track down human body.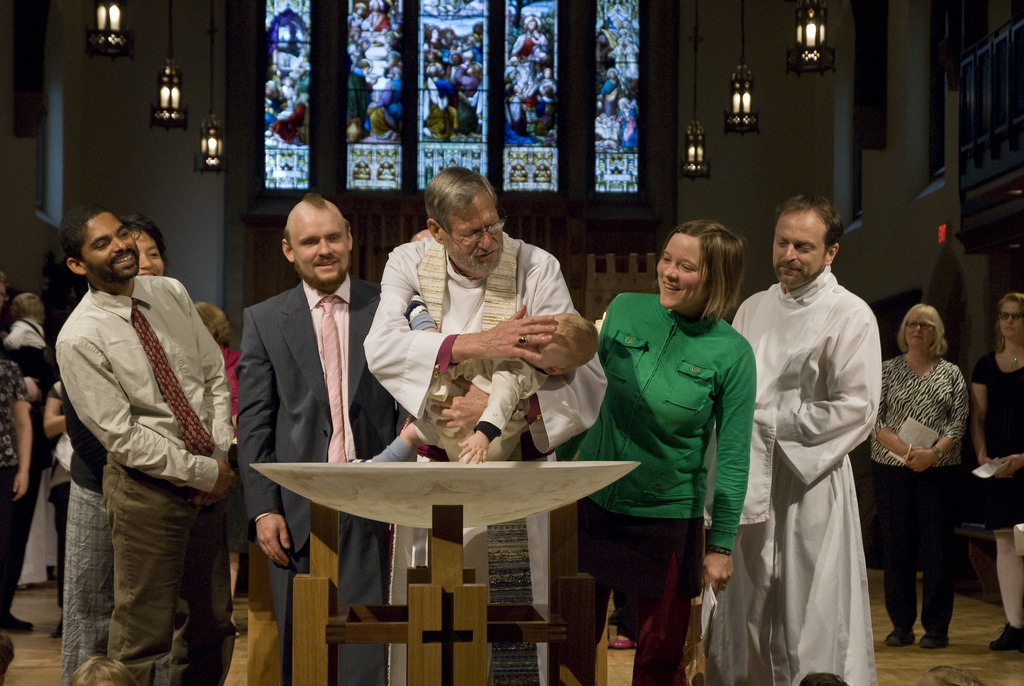
Tracked to Rect(6, 284, 74, 625).
